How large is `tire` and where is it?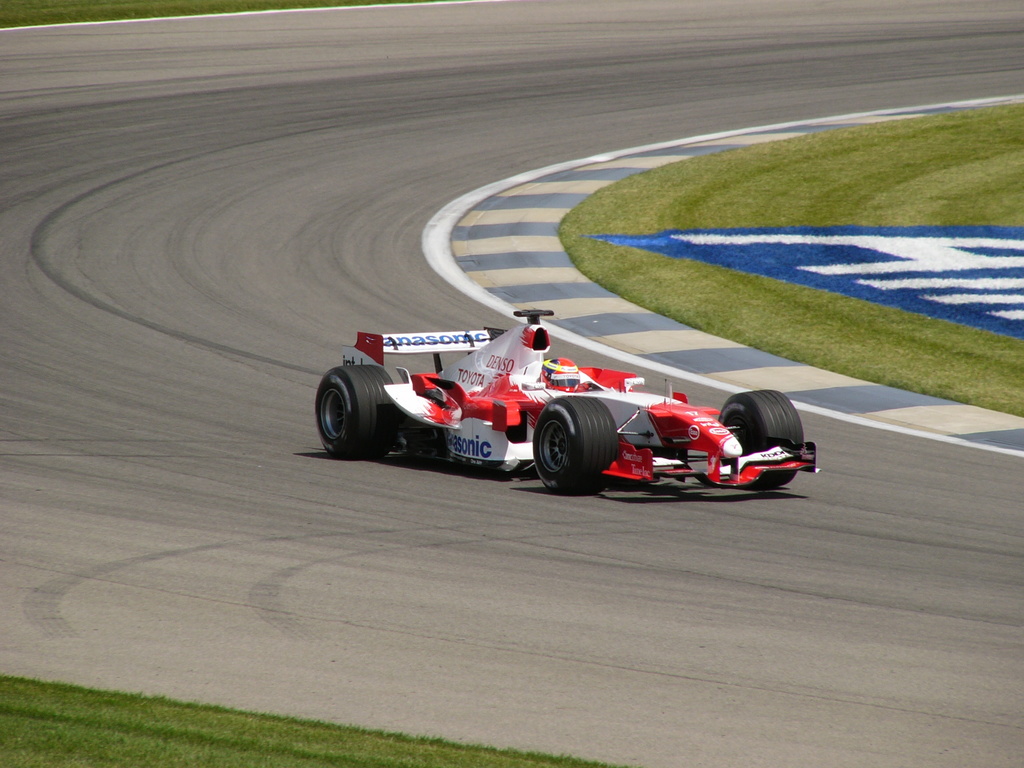
Bounding box: x1=533, y1=395, x2=620, y2=492.
